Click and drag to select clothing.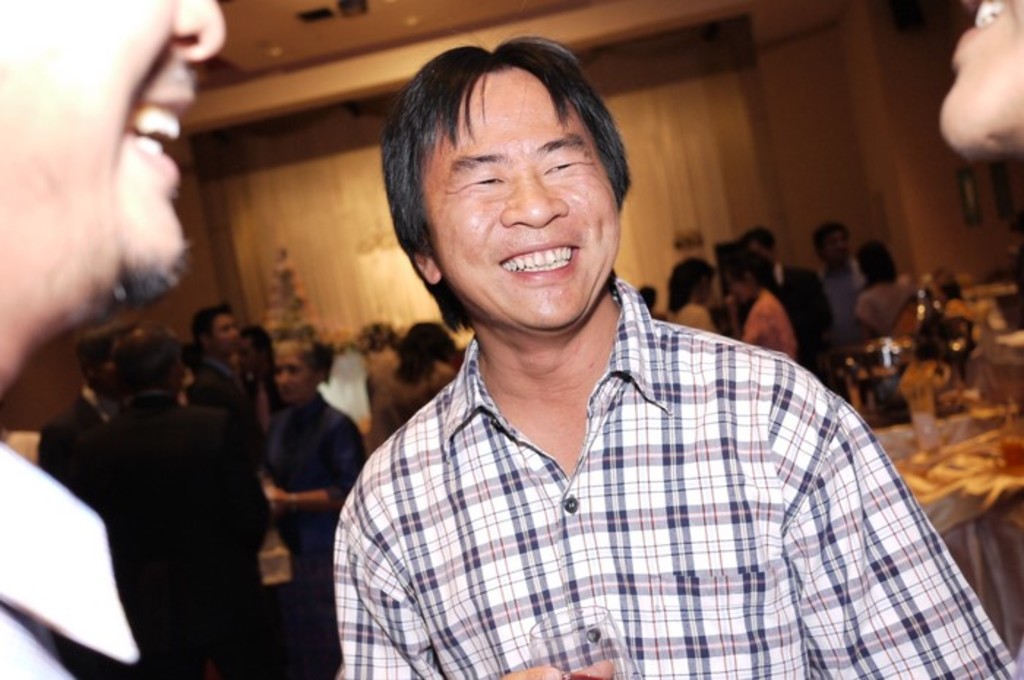
Selection: Rect(819, 265, 866, 342).
